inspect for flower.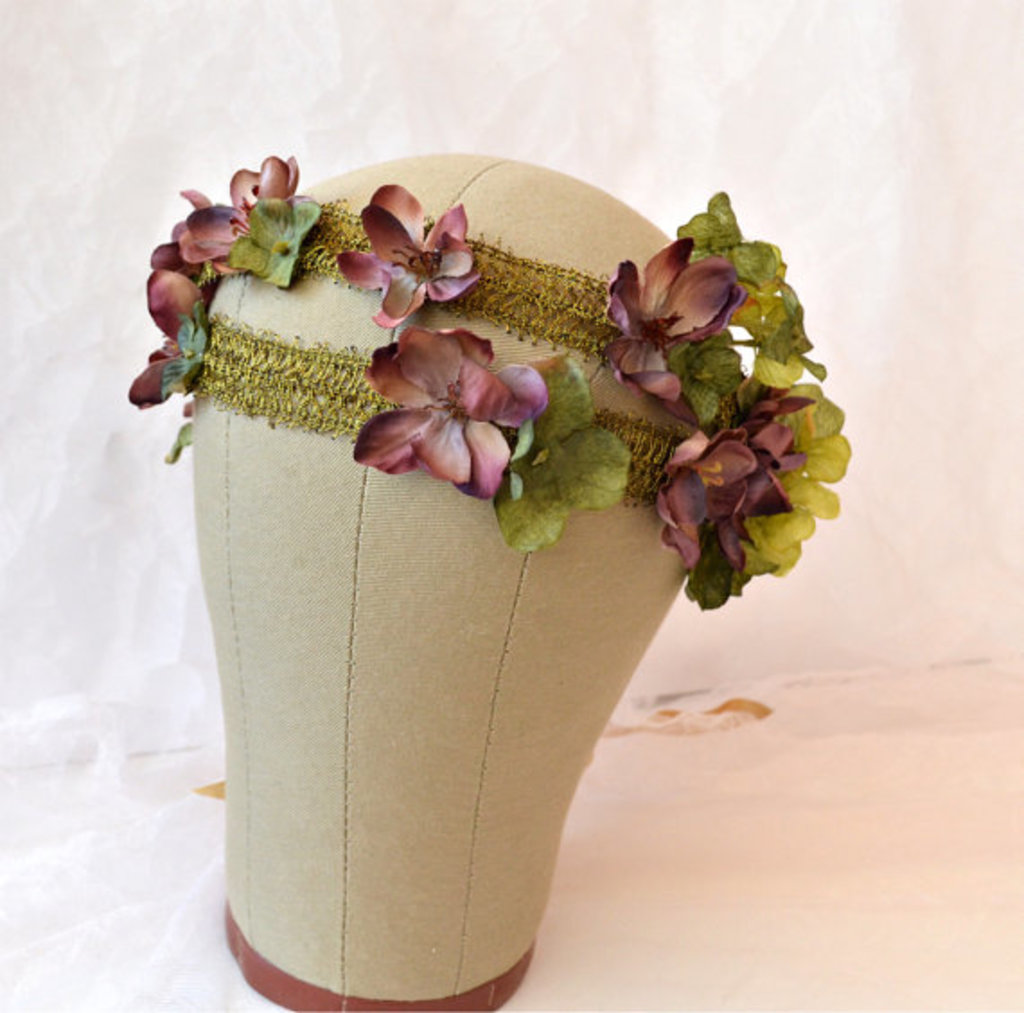
Inspection: {"x1": 649, "y1": 361, "x2": 819, "y2": 593}.
